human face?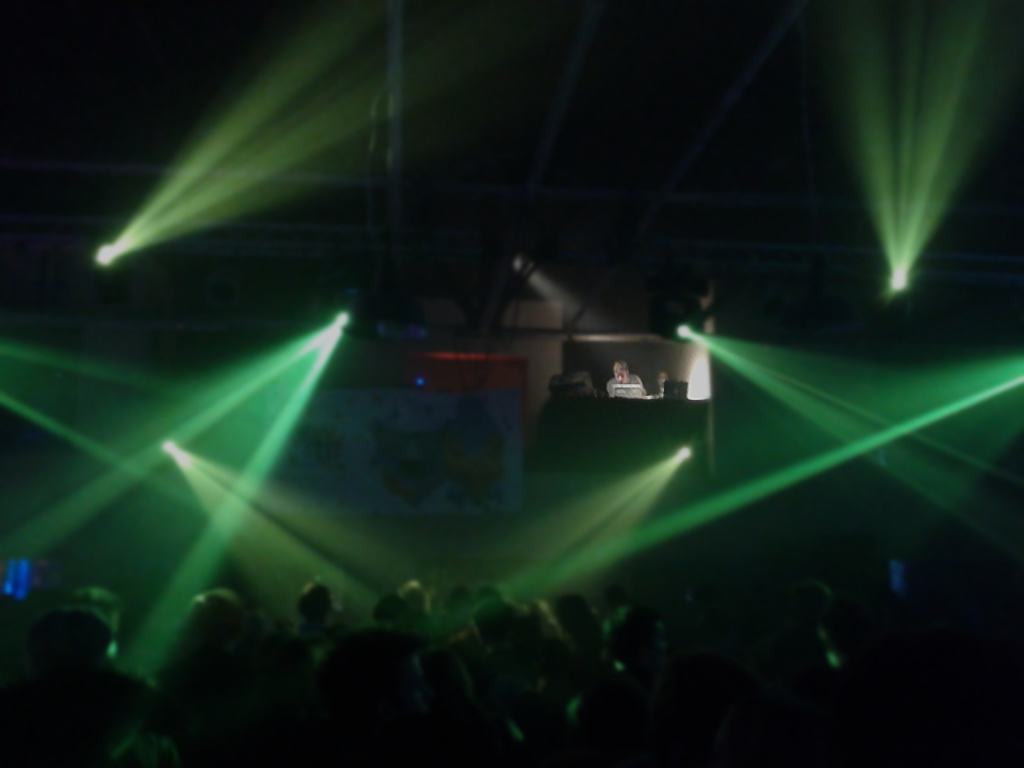
x1=615, y1=369, x2=630, y2=381
